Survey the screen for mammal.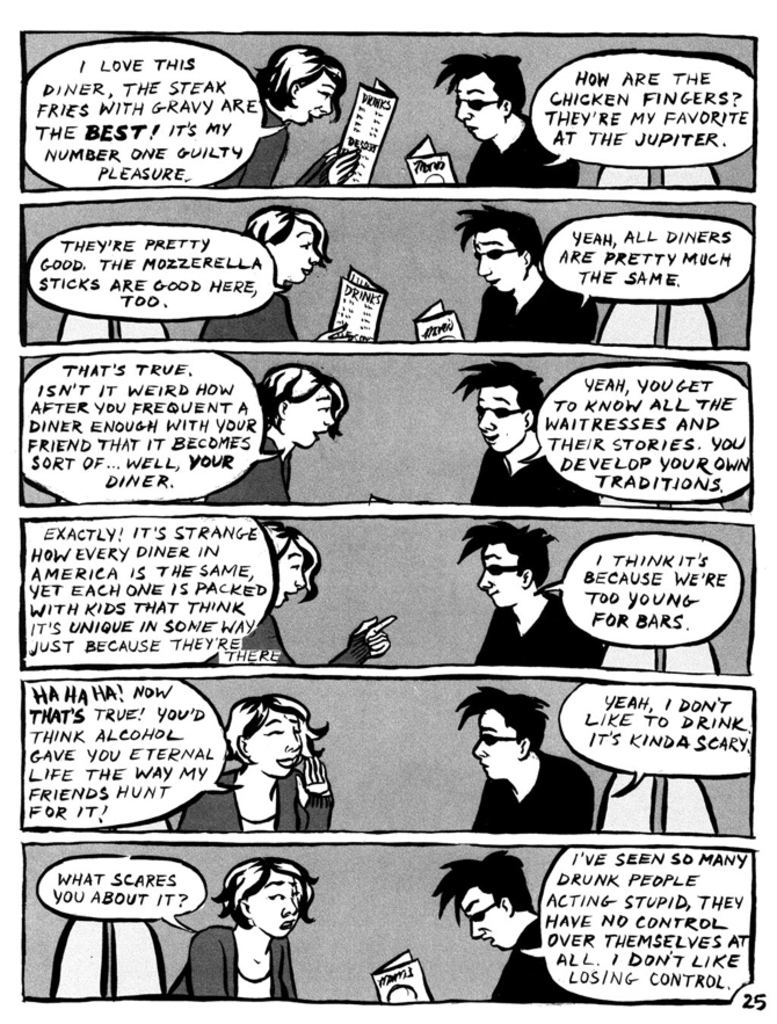
Survey found: [left=431, top=849, right=582, bottom=1003].
